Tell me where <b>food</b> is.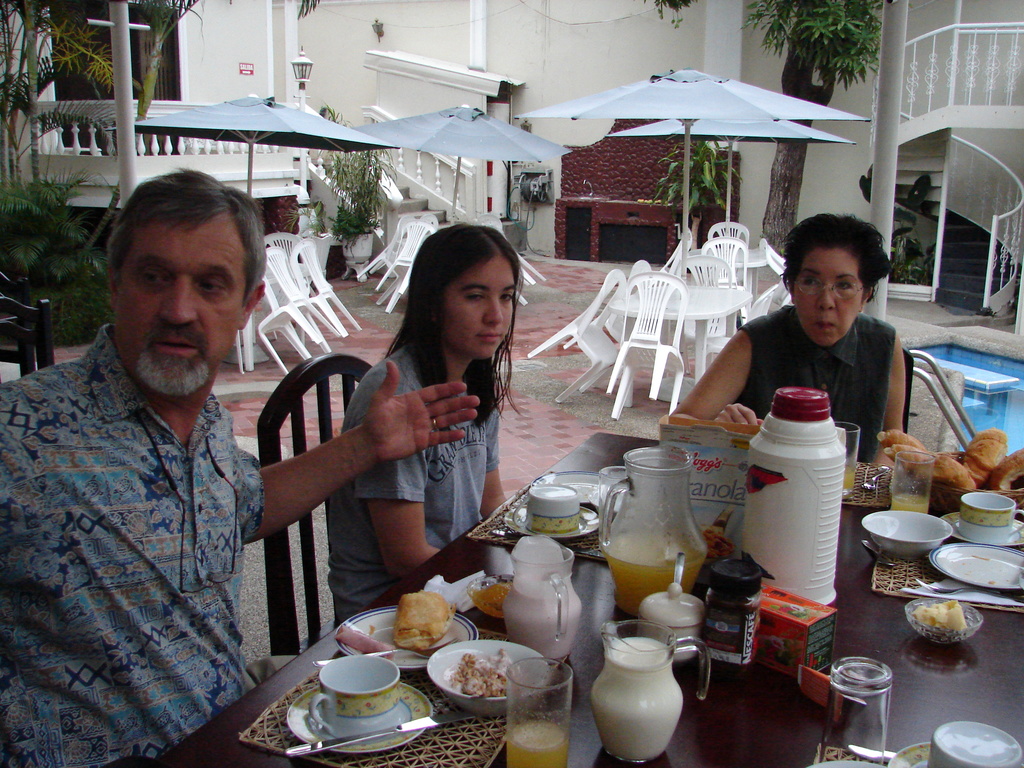
<b>food</b> is at [911,601,972,631].
